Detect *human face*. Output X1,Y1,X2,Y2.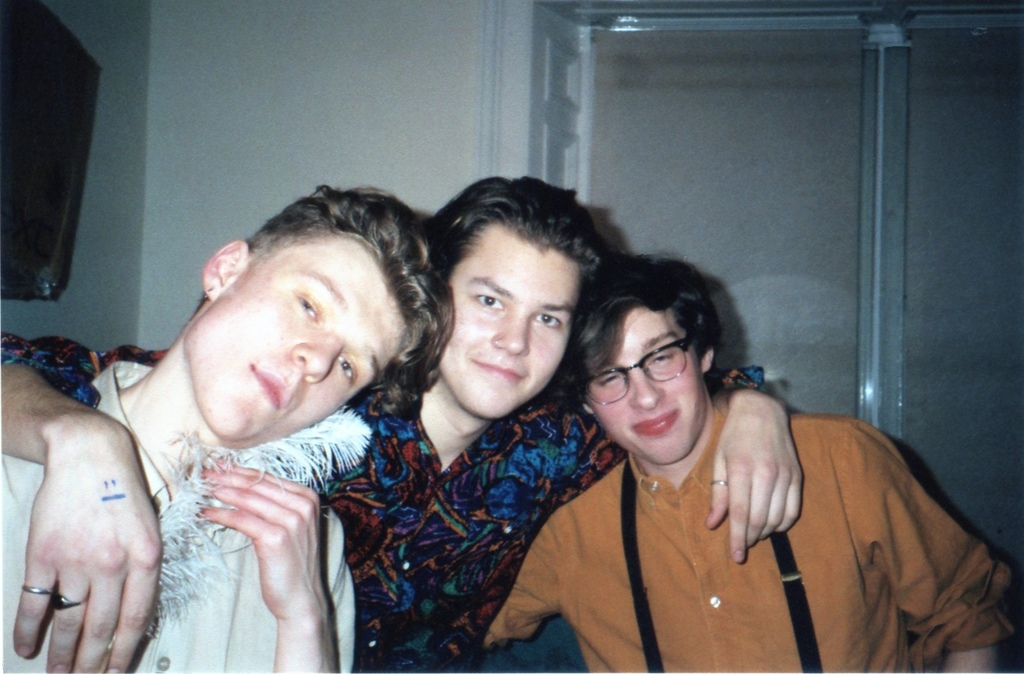
586,312,703,464.
